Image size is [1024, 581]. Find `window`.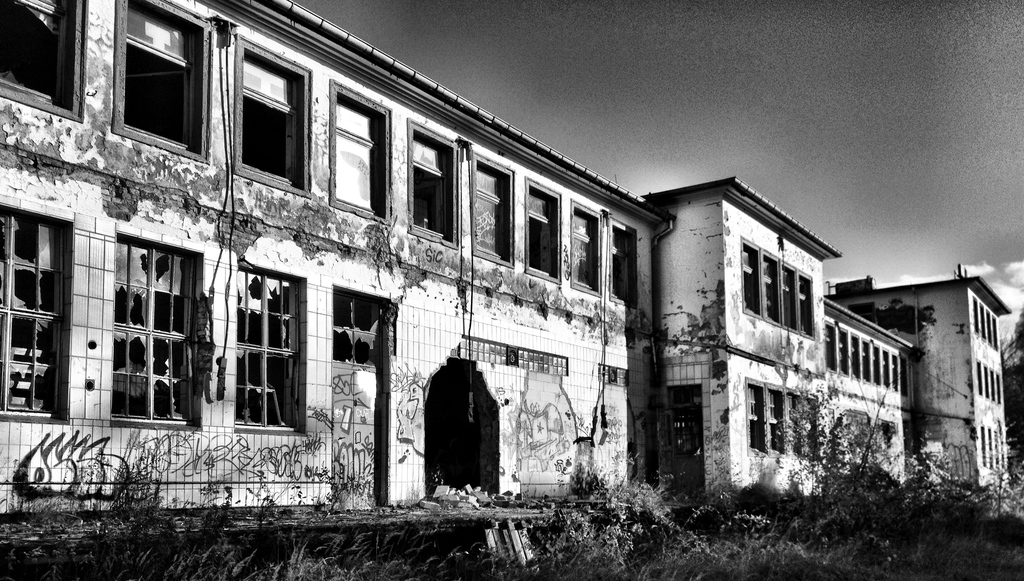
bbox=[0, 0, 86, 122].
